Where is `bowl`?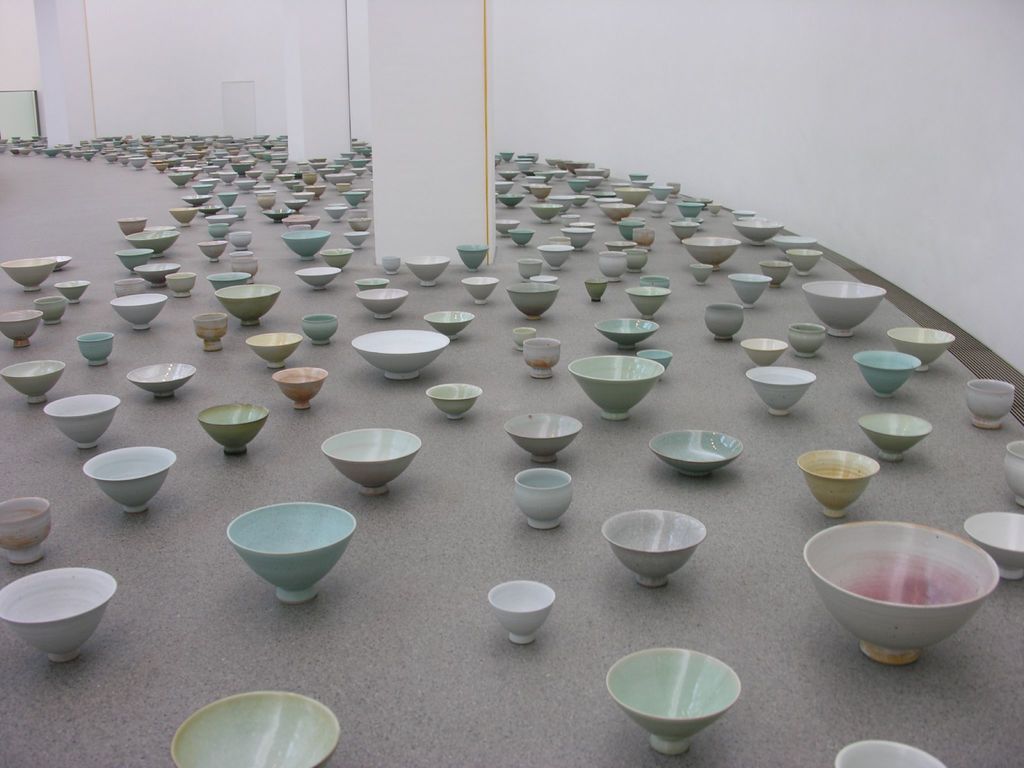
l=168, t=273, r=195, b=294.
